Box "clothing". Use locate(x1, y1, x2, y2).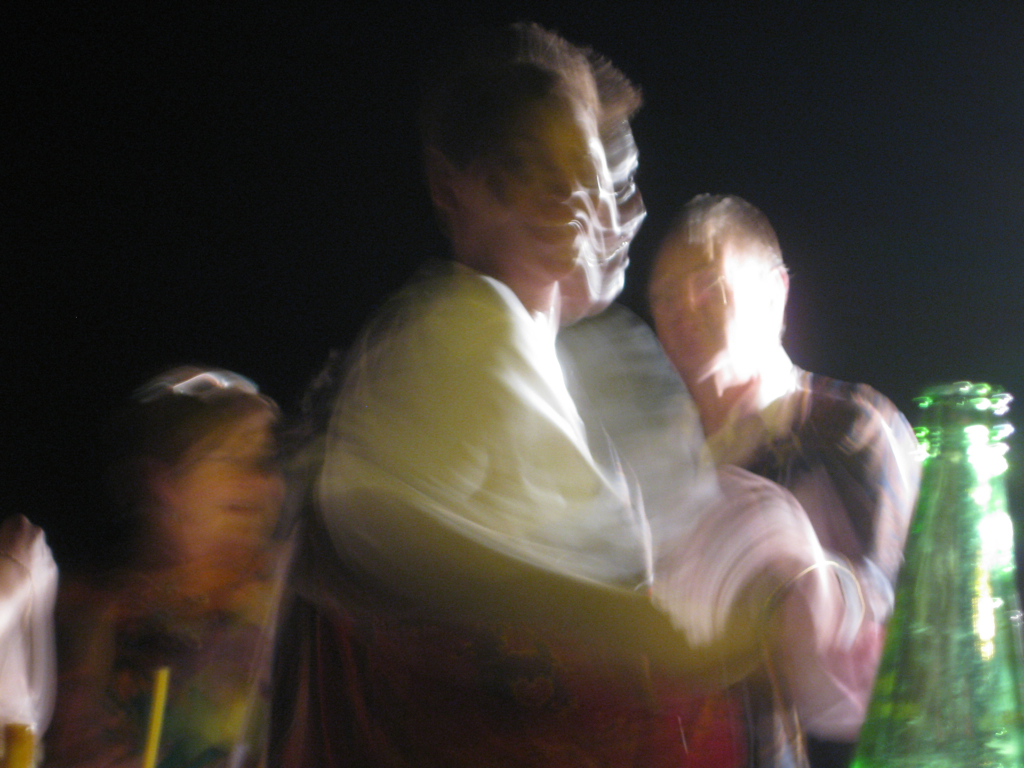
locate(295, 174, 829, 746).
